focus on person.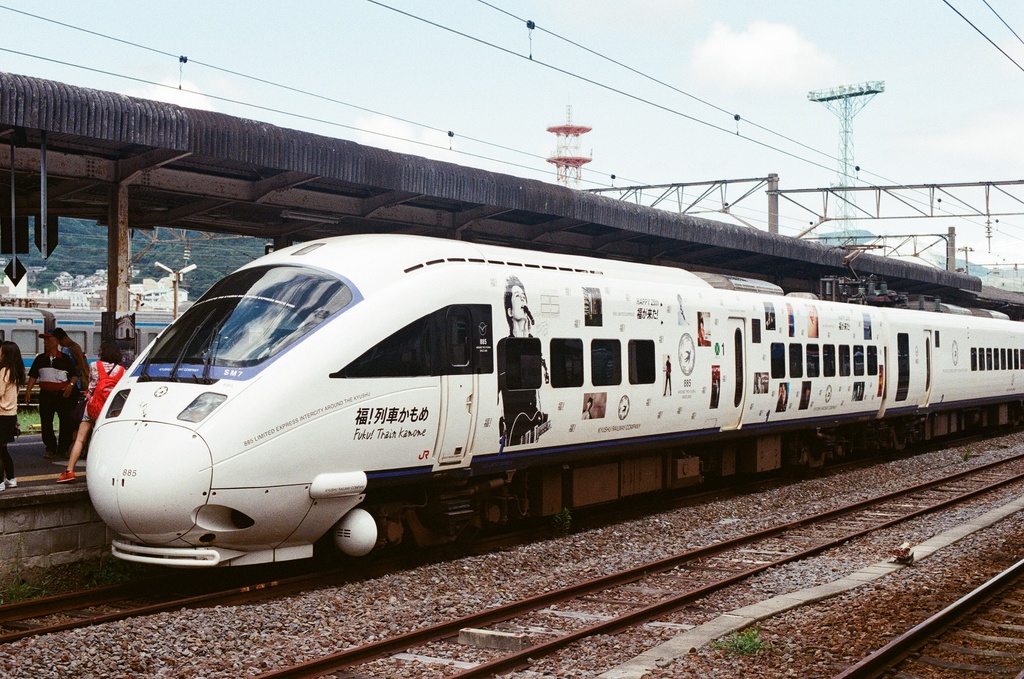
Focused at {"x1": 582, "y1": 397, "x2": 601, "y2": 418}.
